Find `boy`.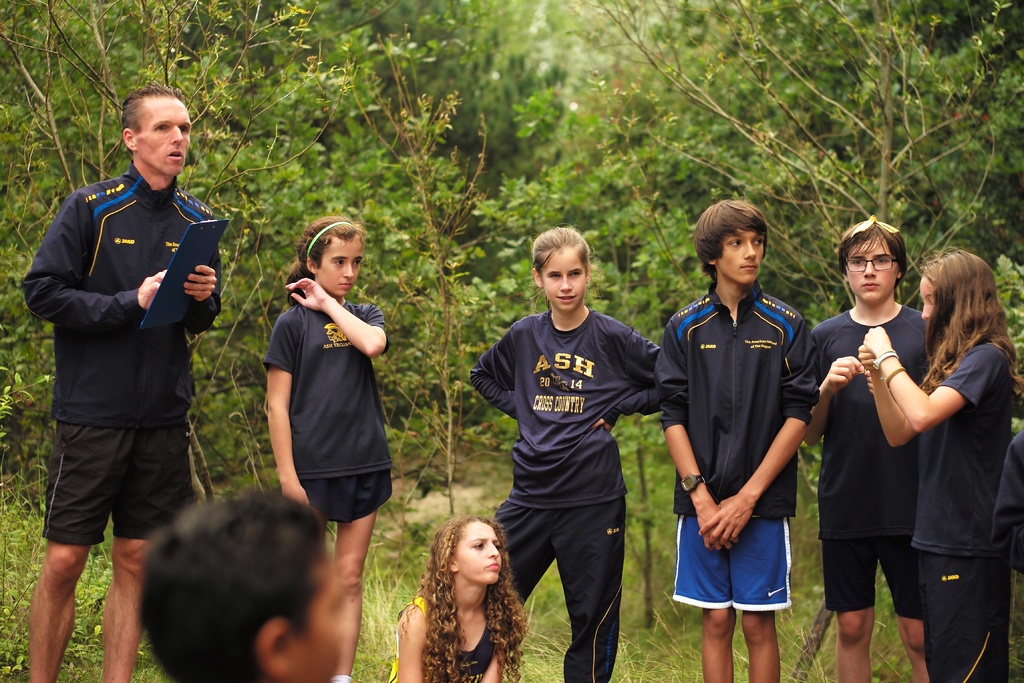
<region>654, 208, 847, 673</region>.
